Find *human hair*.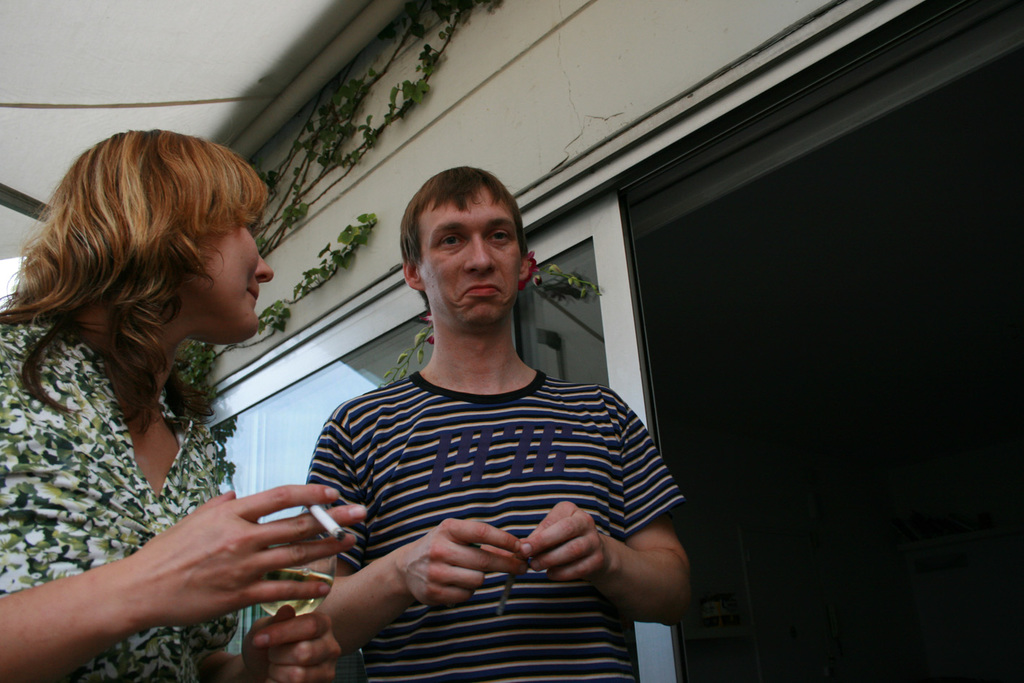
detection(403, 158, 522, 275).
